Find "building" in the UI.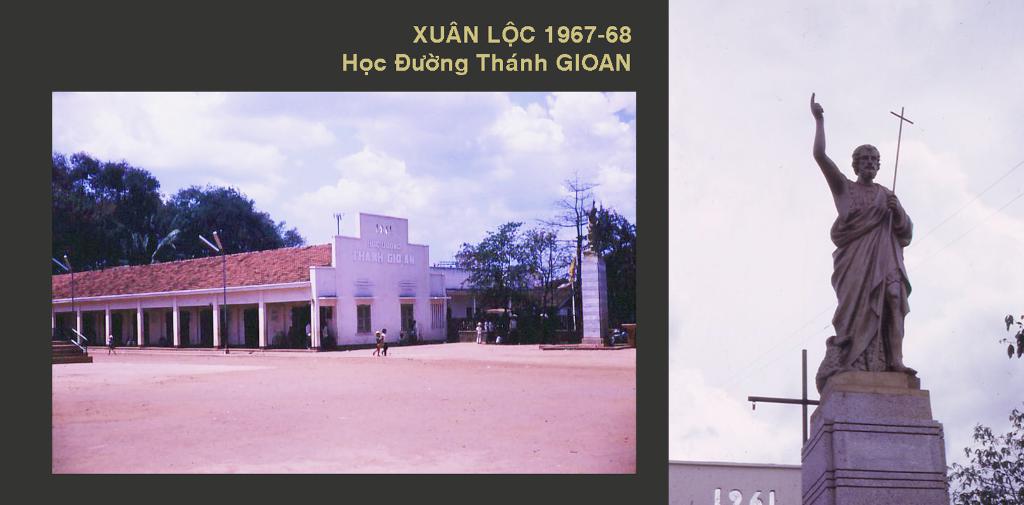
UI element at 54, 215, 450, 353.
